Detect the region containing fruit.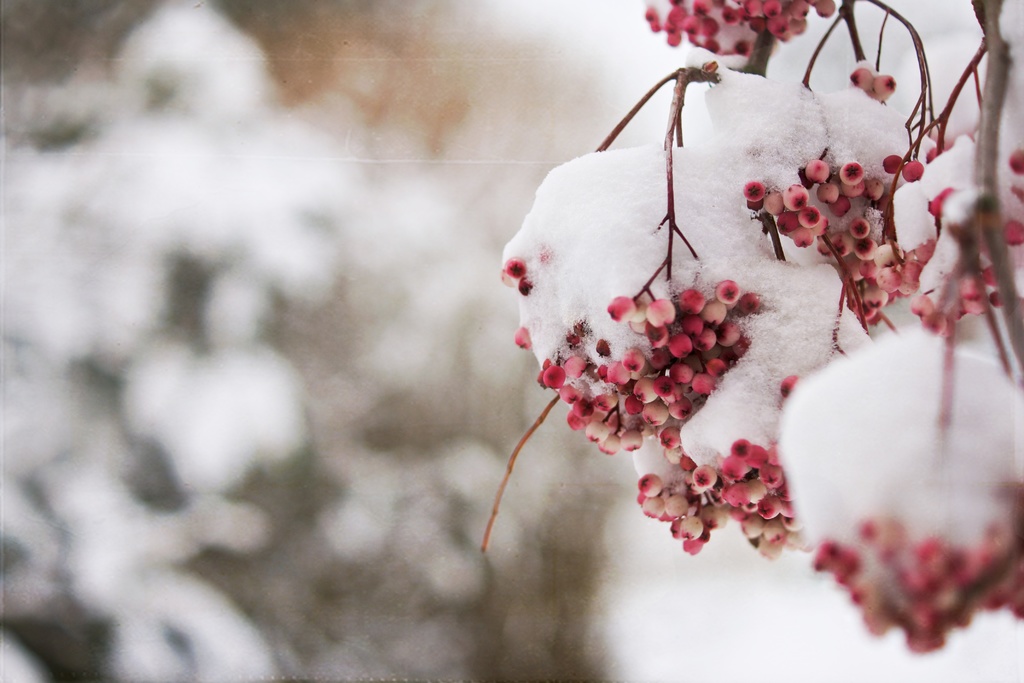
850, 65, 875, 91.
